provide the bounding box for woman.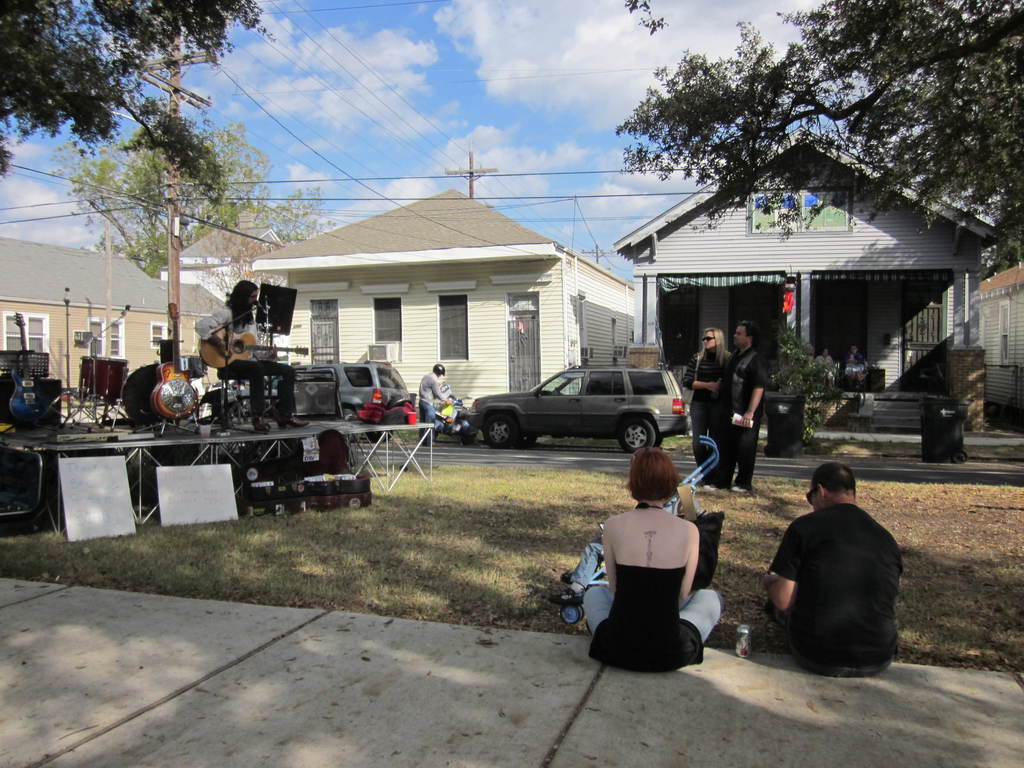
<box>686,329,732,490</box>.
